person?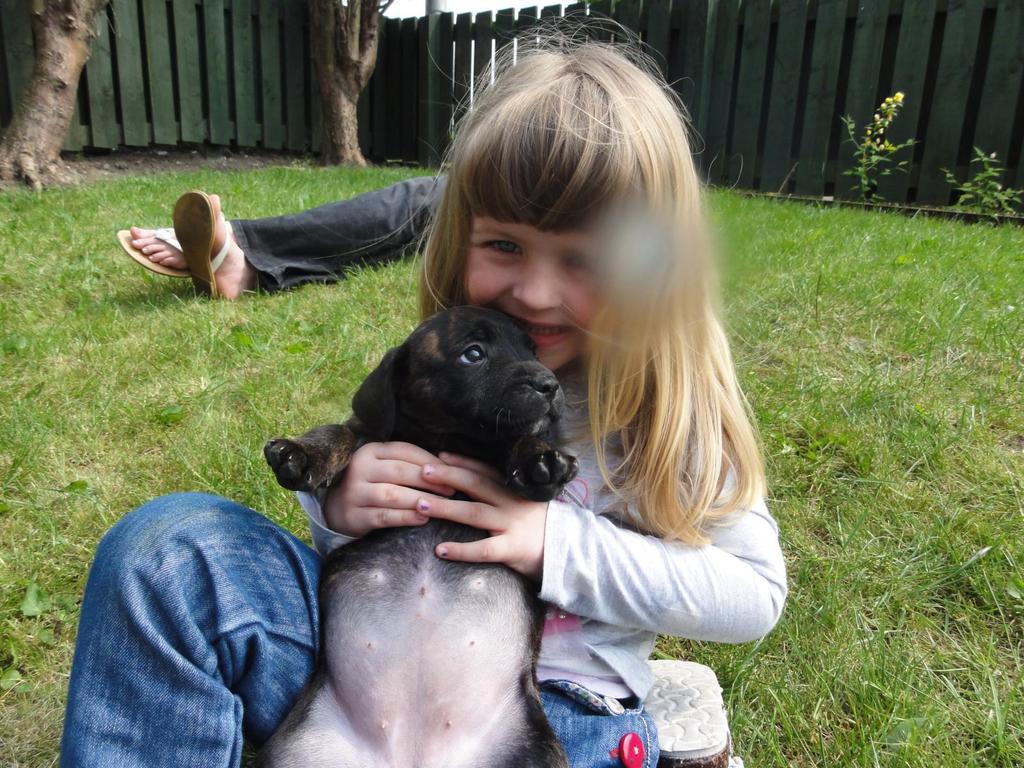
[left=120, top=178, right=452, bottom=307]
